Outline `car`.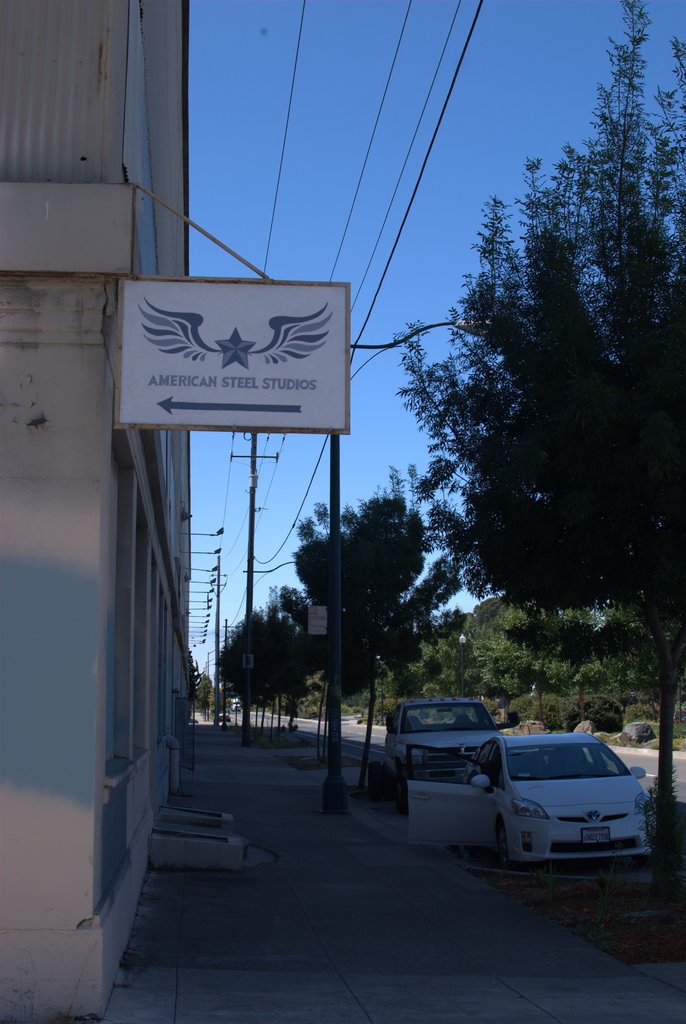
Outline: locate(402, 733, 653, 868).
